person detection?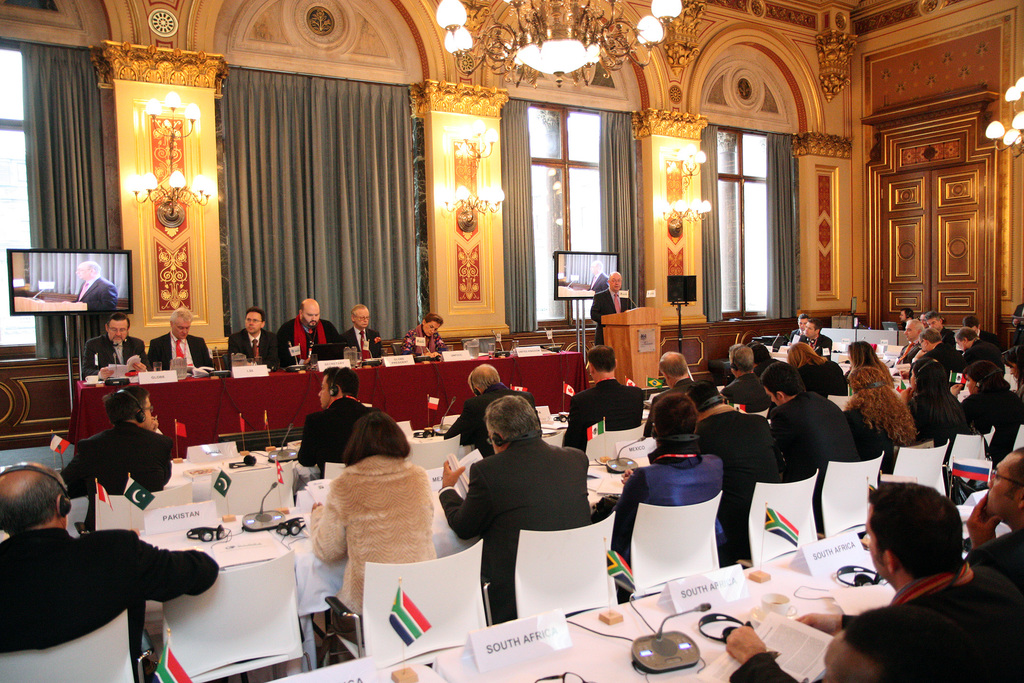
select_region(58, 383, 170, 529)
